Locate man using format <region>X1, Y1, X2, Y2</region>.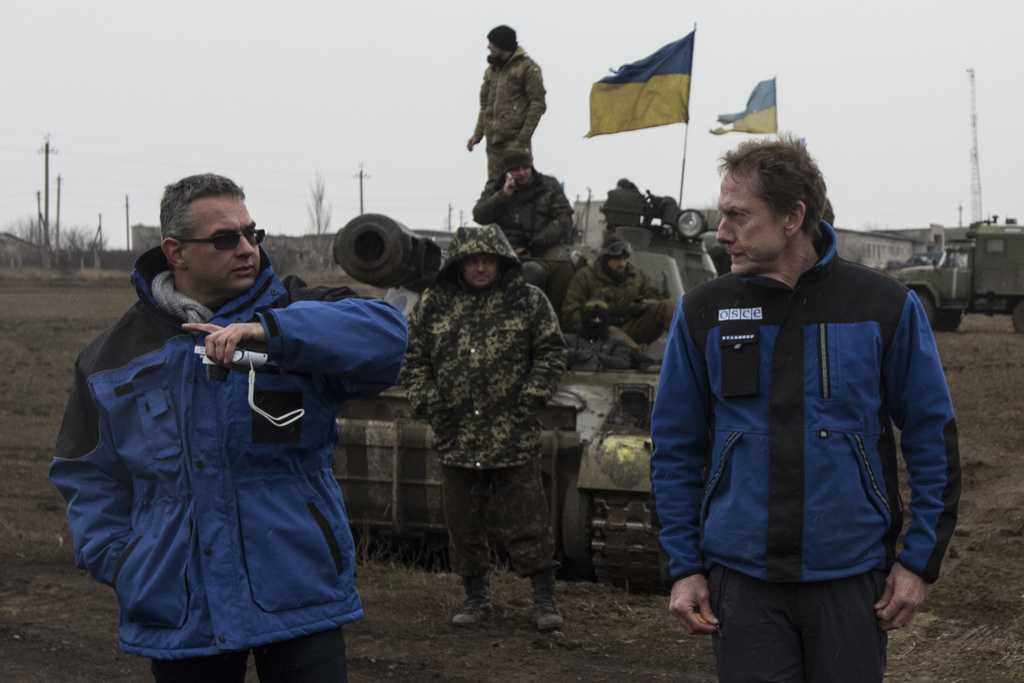
<region>61, 159, 411, 680</region>.
